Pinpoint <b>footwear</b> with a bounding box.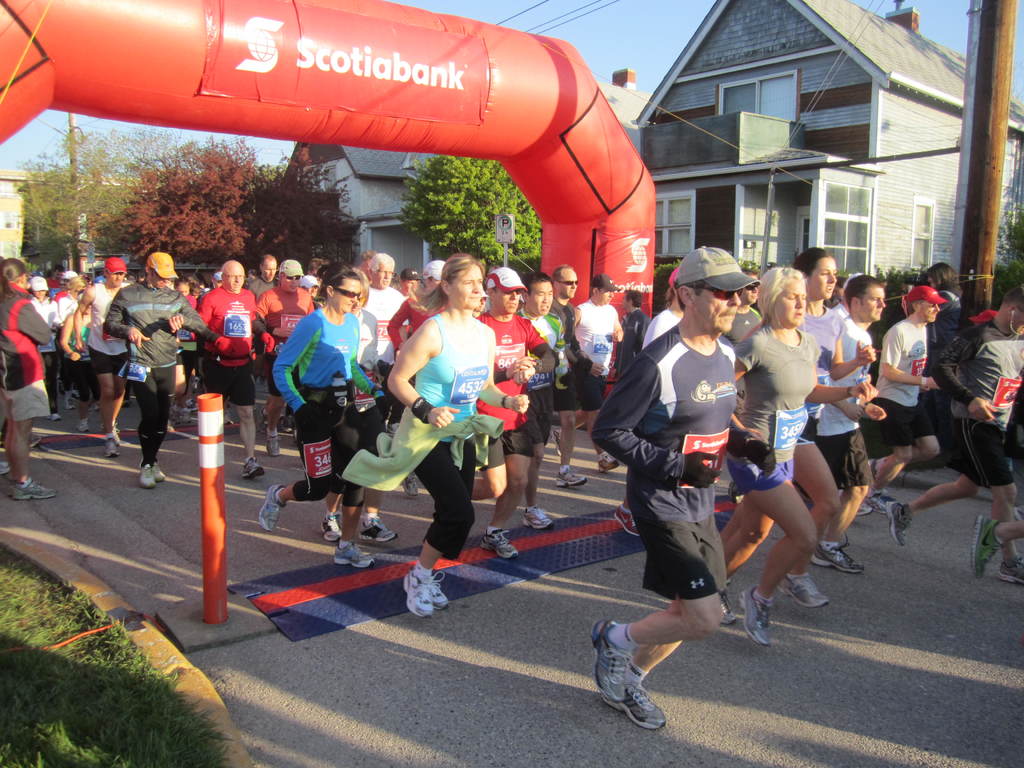
[left=555, top=468, right=587, bottom=488].
